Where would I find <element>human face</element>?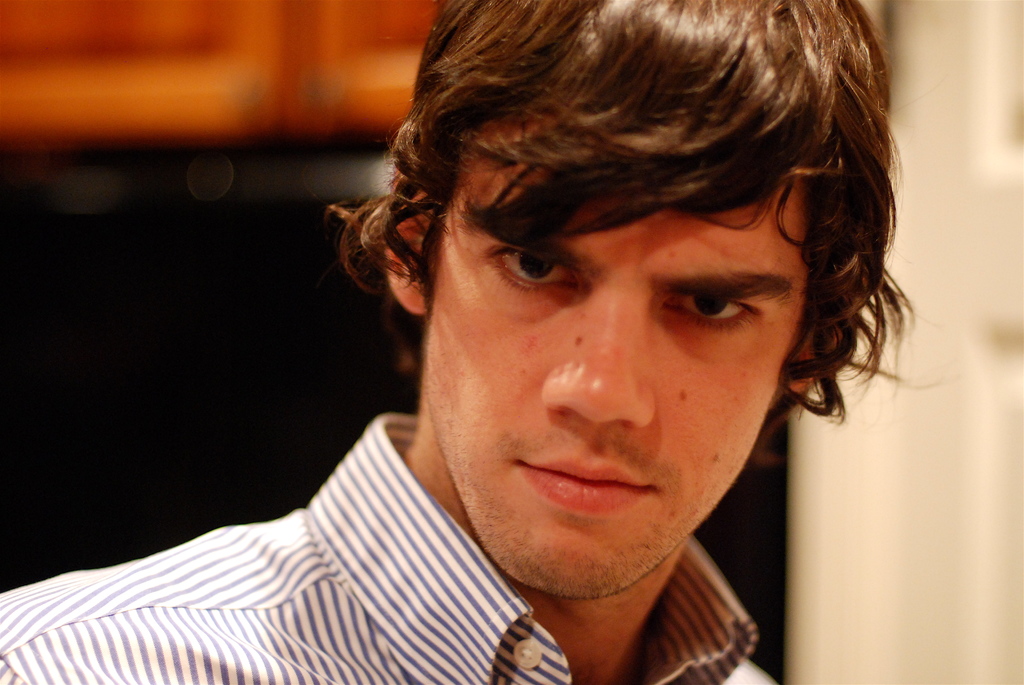
At [425, 91, 810, 596].
